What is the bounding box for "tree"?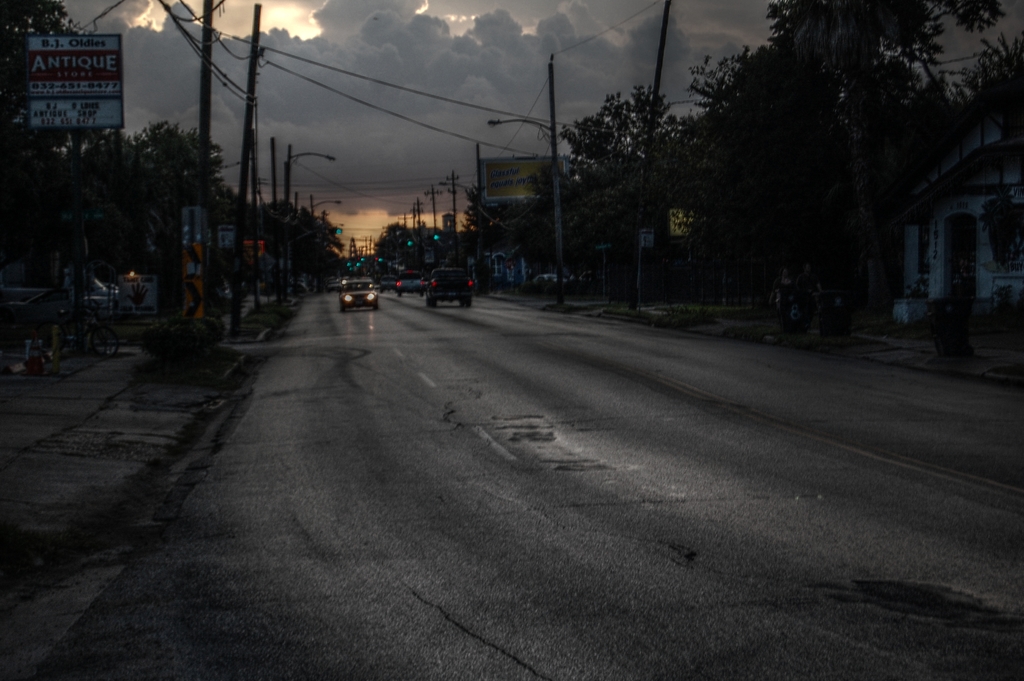
(566,67,713,264).
